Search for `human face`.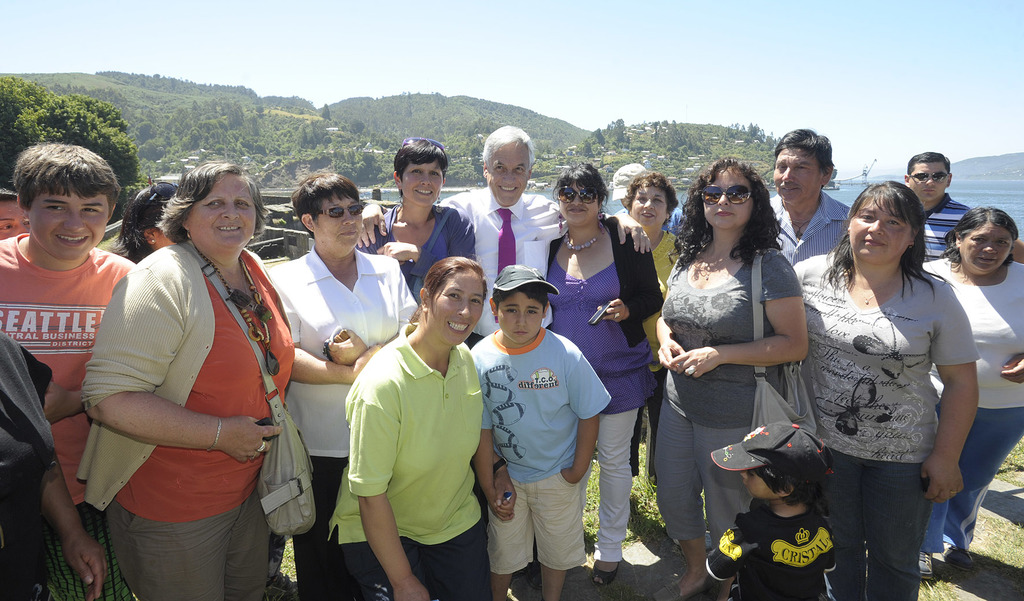
Found at pyautogui.locateOnScreen(847, 194, 909, 262).
